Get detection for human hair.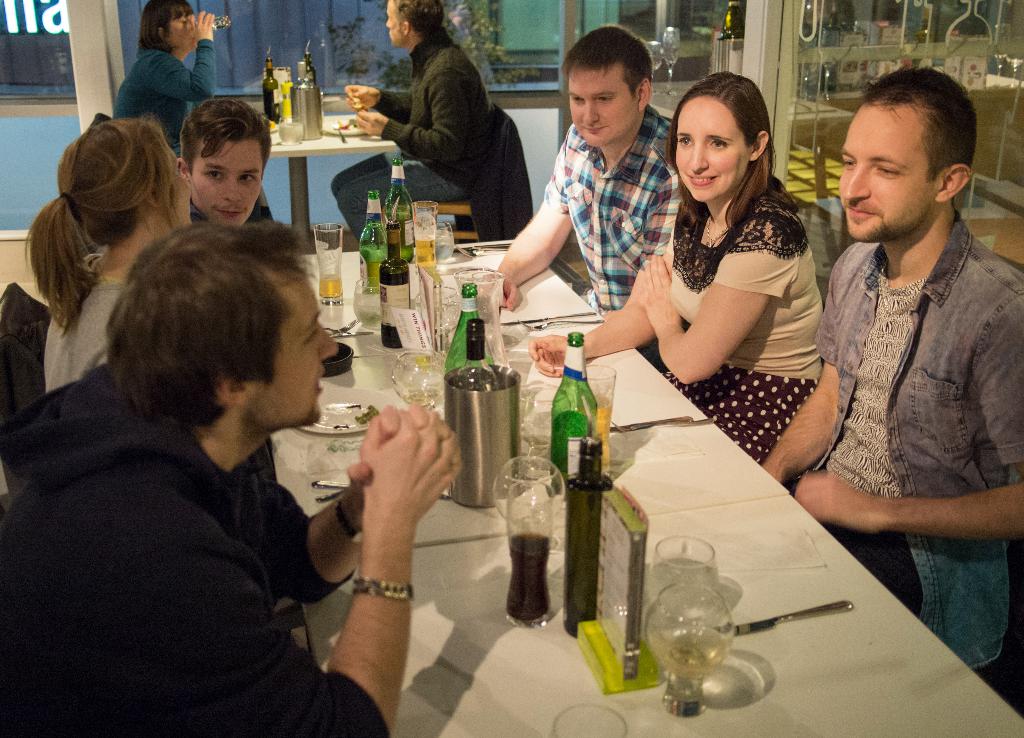
Detection: region(132, 0, 193, 48).
